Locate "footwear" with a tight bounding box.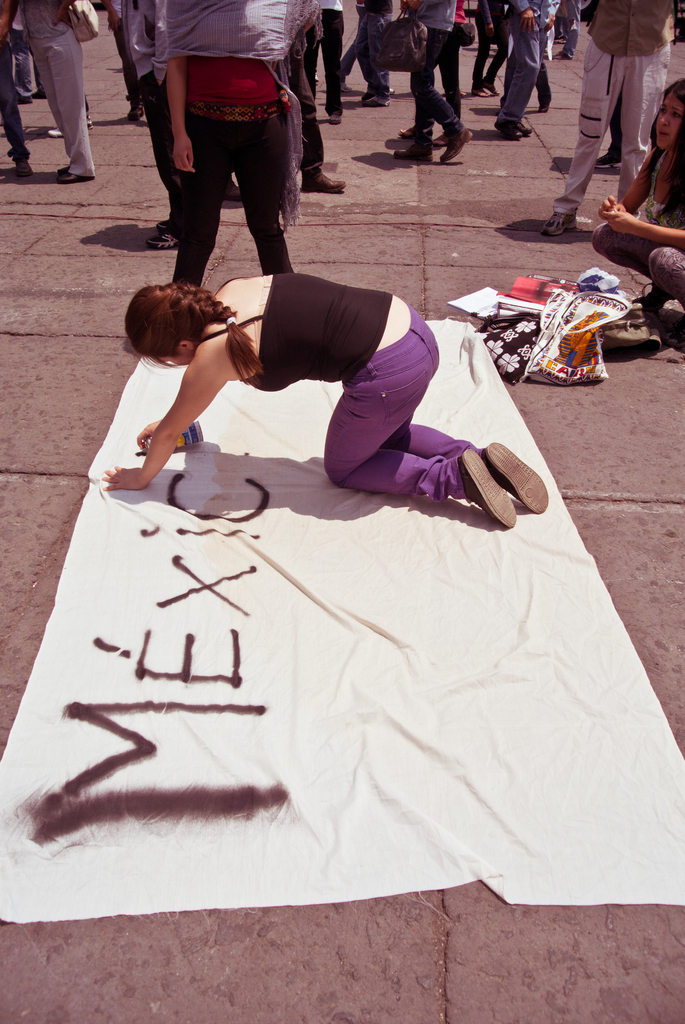
[46,125,62,136].
